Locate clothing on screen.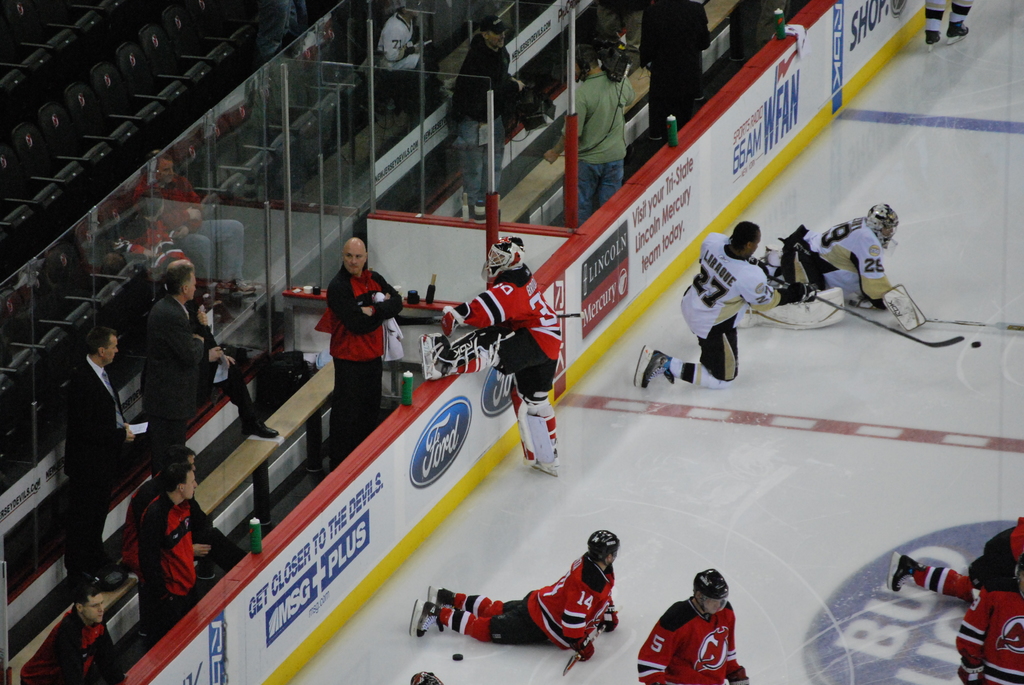
On screen at (left=17, top=605, right=127, bottom=684).
